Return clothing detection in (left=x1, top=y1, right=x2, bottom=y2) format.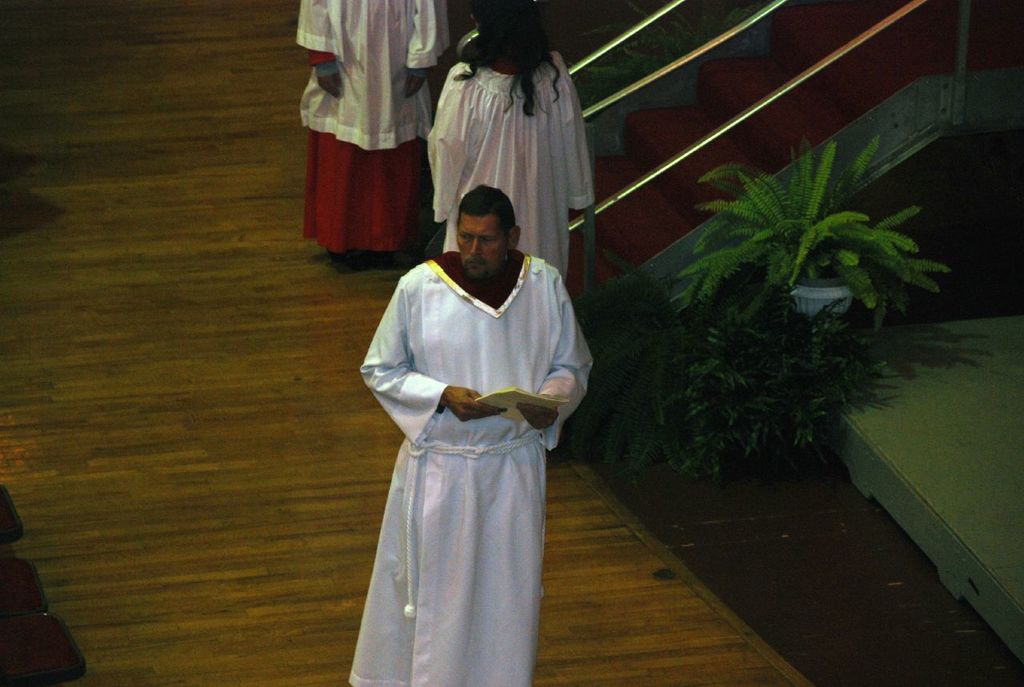
(left=348, top=250, right=596, bottom=686).
